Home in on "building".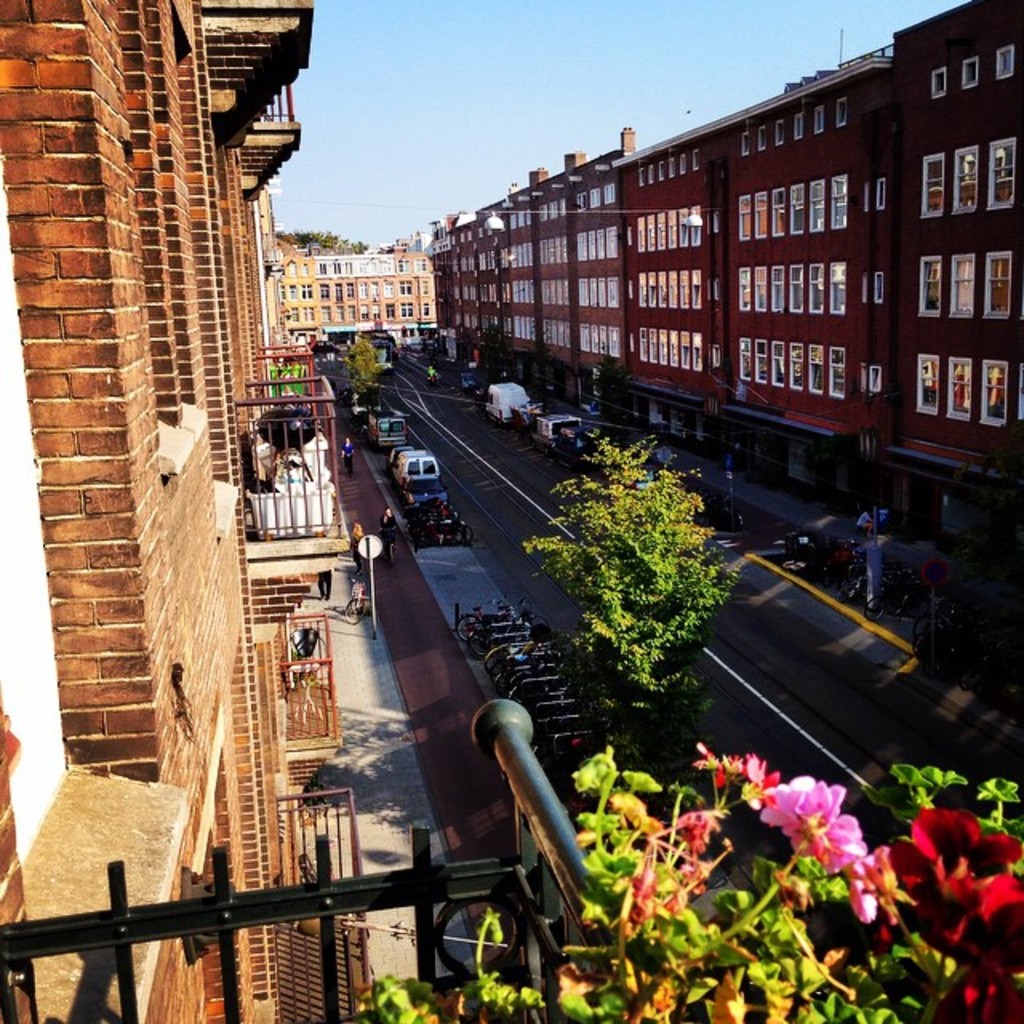
Homed in at <box>0,0,355,1022</box>.
